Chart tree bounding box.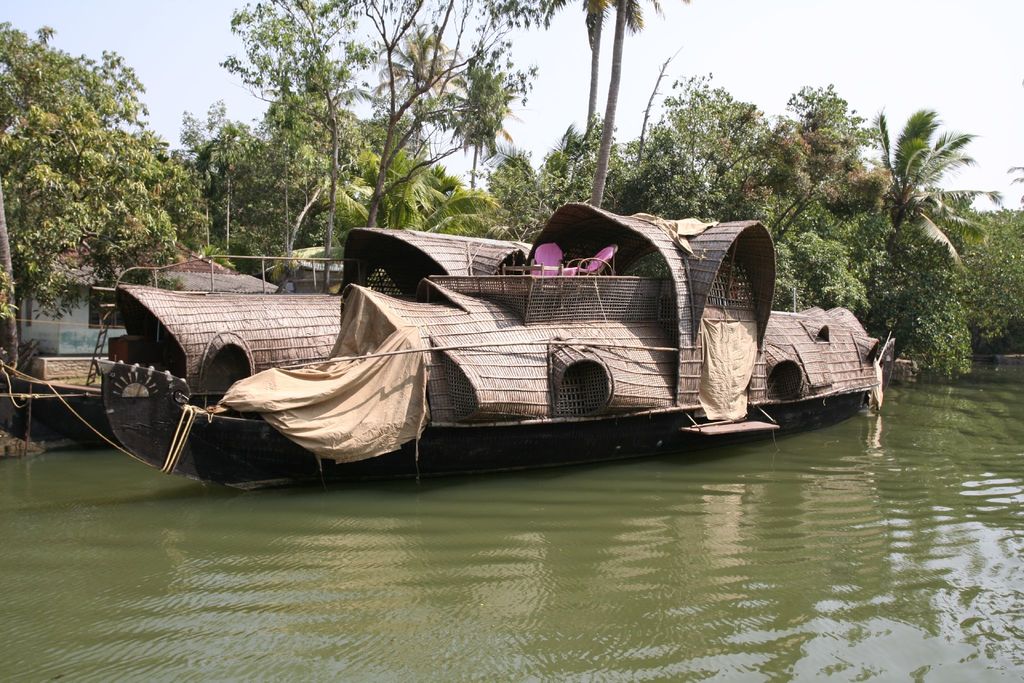
Charted: box(0, 10, 215, 370).
